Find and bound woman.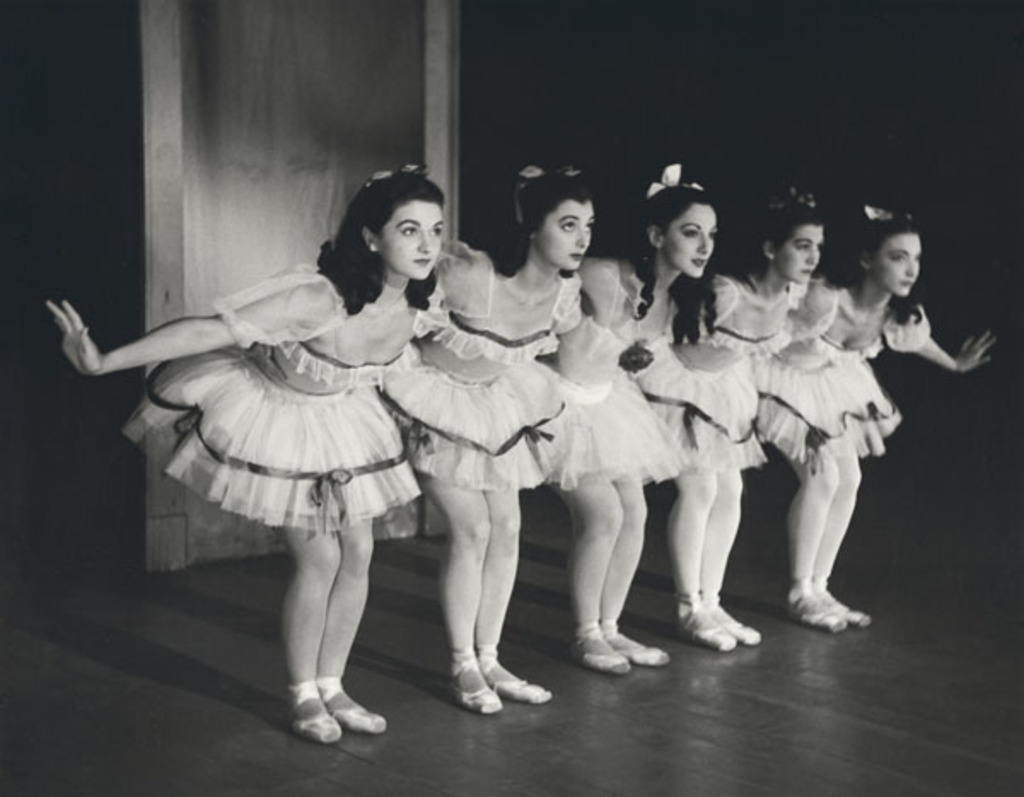
Bound: detection(758, 205, 1000, 642).
